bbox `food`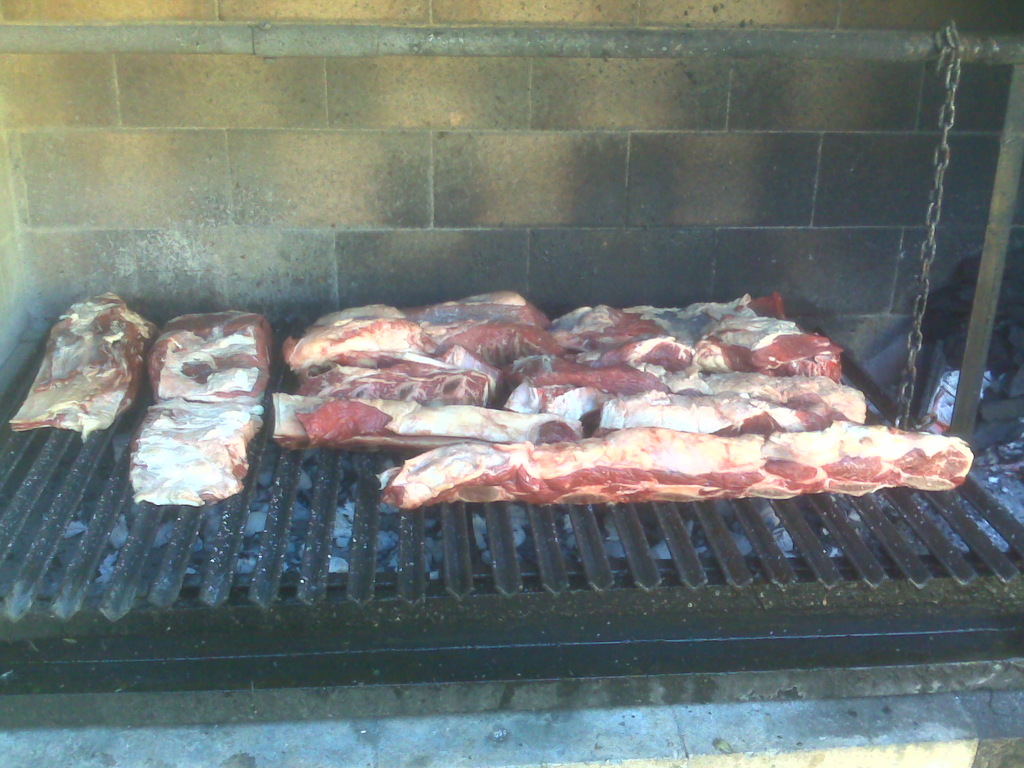
l=146, t=309, r=271, b=402
